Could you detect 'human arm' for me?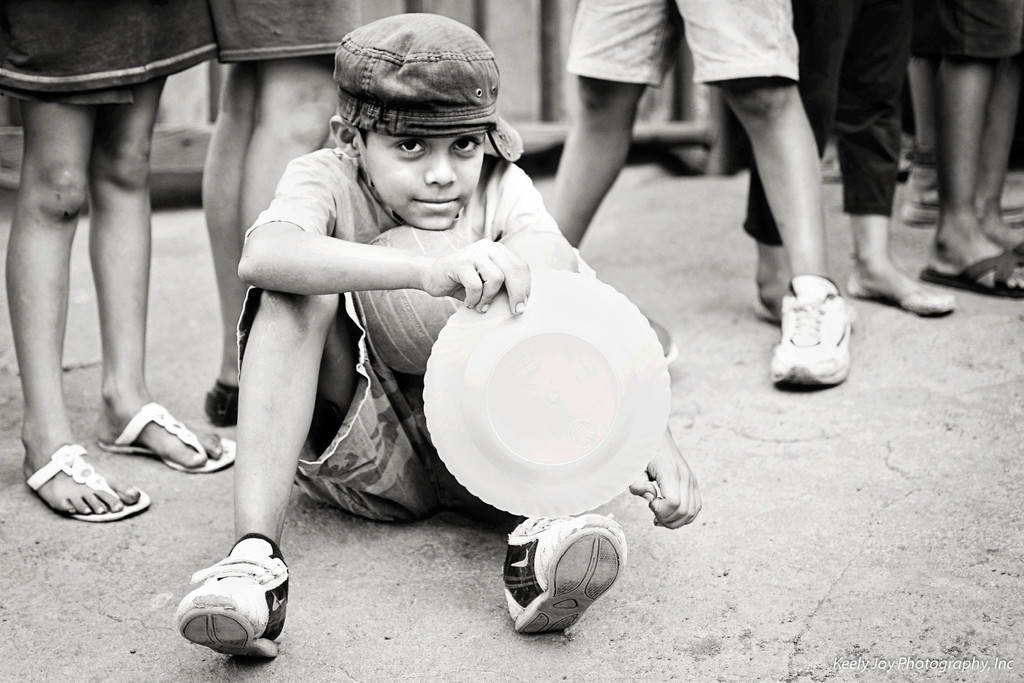
Detection result: left=518, top=167, right=706, bottom=531.
